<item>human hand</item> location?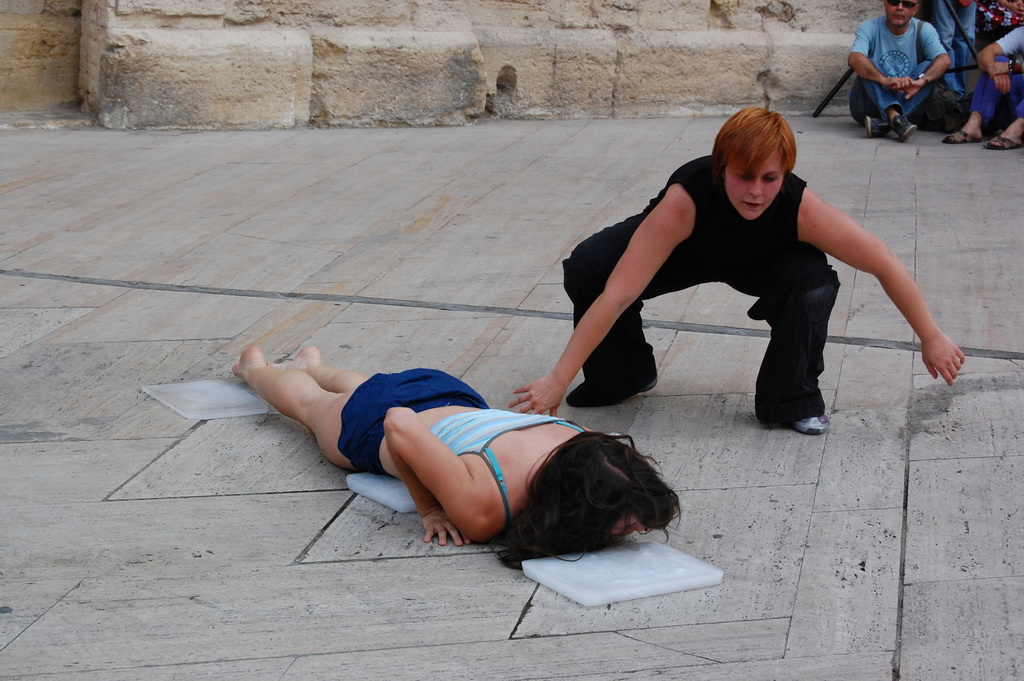
1004,0,1023,17
